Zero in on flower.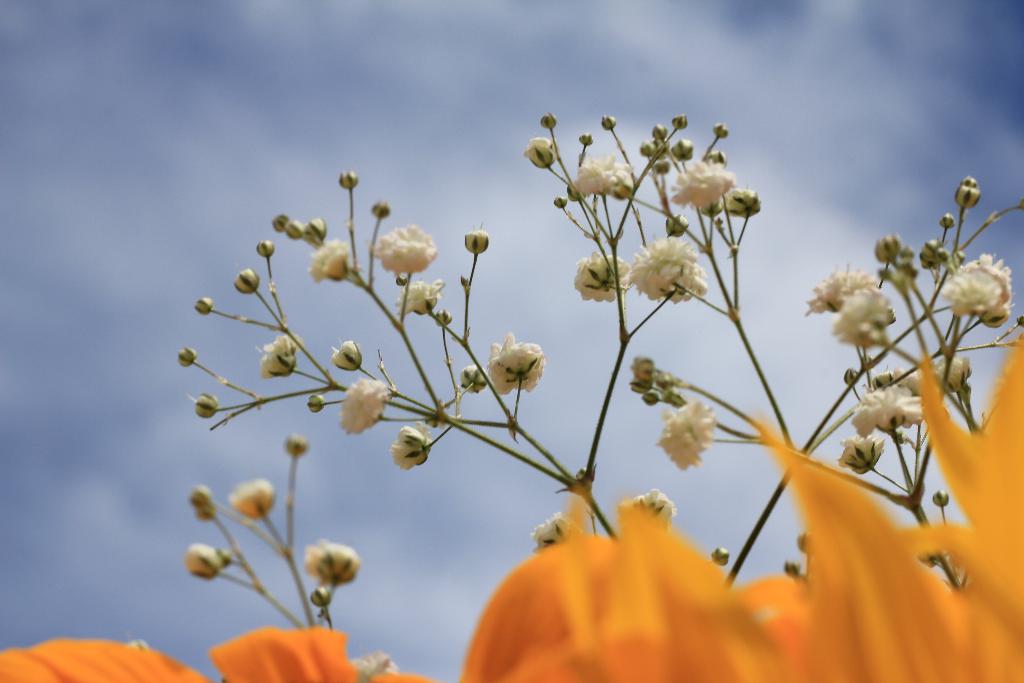
Zeroed in: left=862, top=366, right=927, bottom=397.
